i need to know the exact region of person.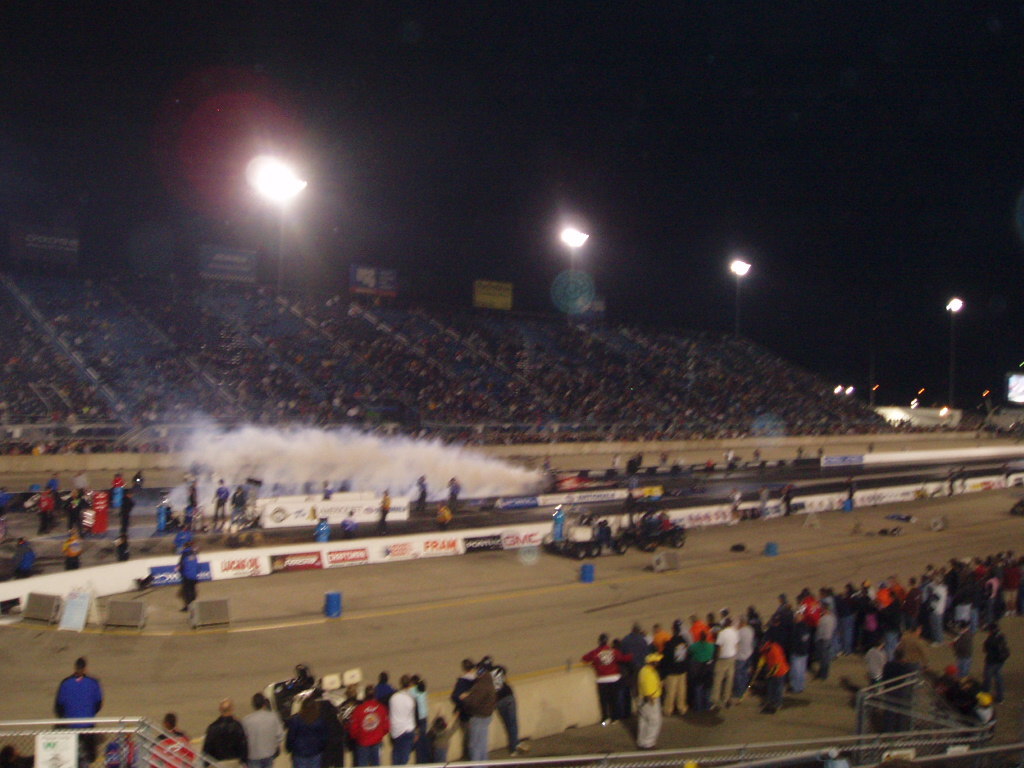
Region: l=51, t=656, r=102, b=762.
